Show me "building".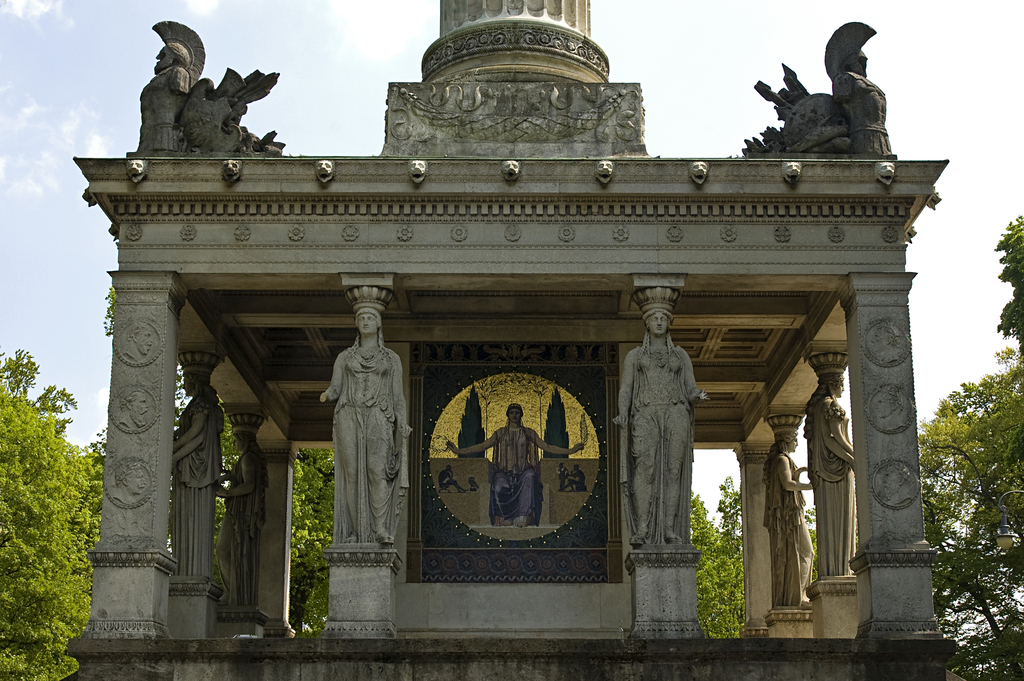
"building" is here: bbox=[69, 0, 954, 664].
